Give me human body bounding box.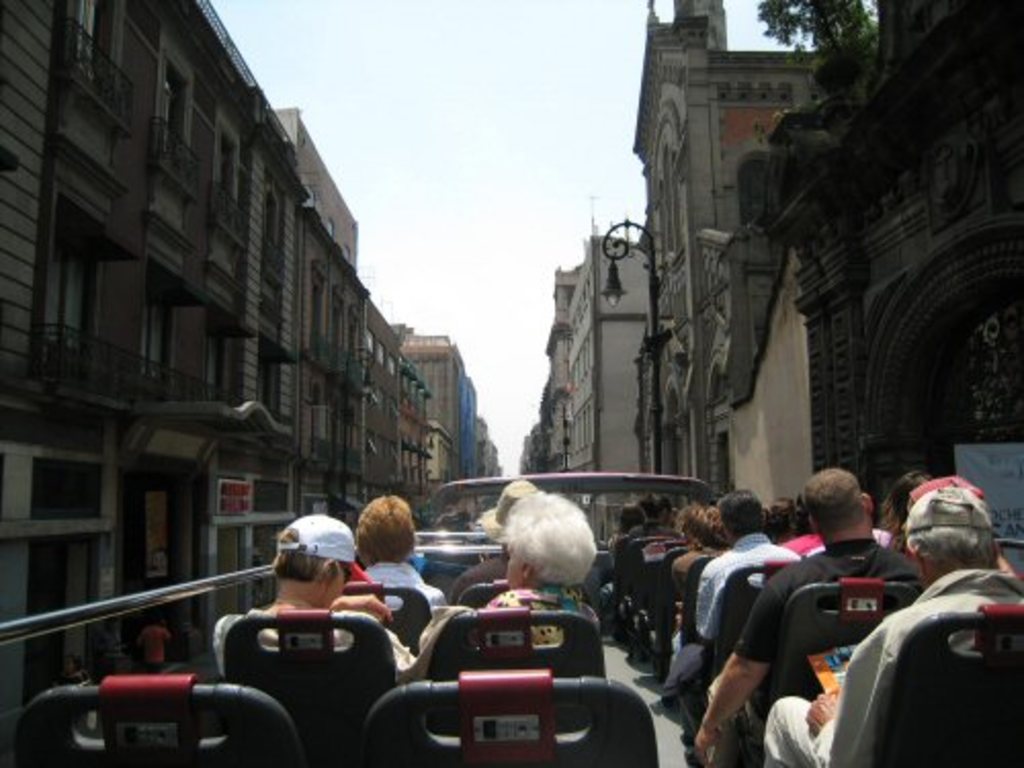
[left=205, top=516, right=418, bottom=700].
